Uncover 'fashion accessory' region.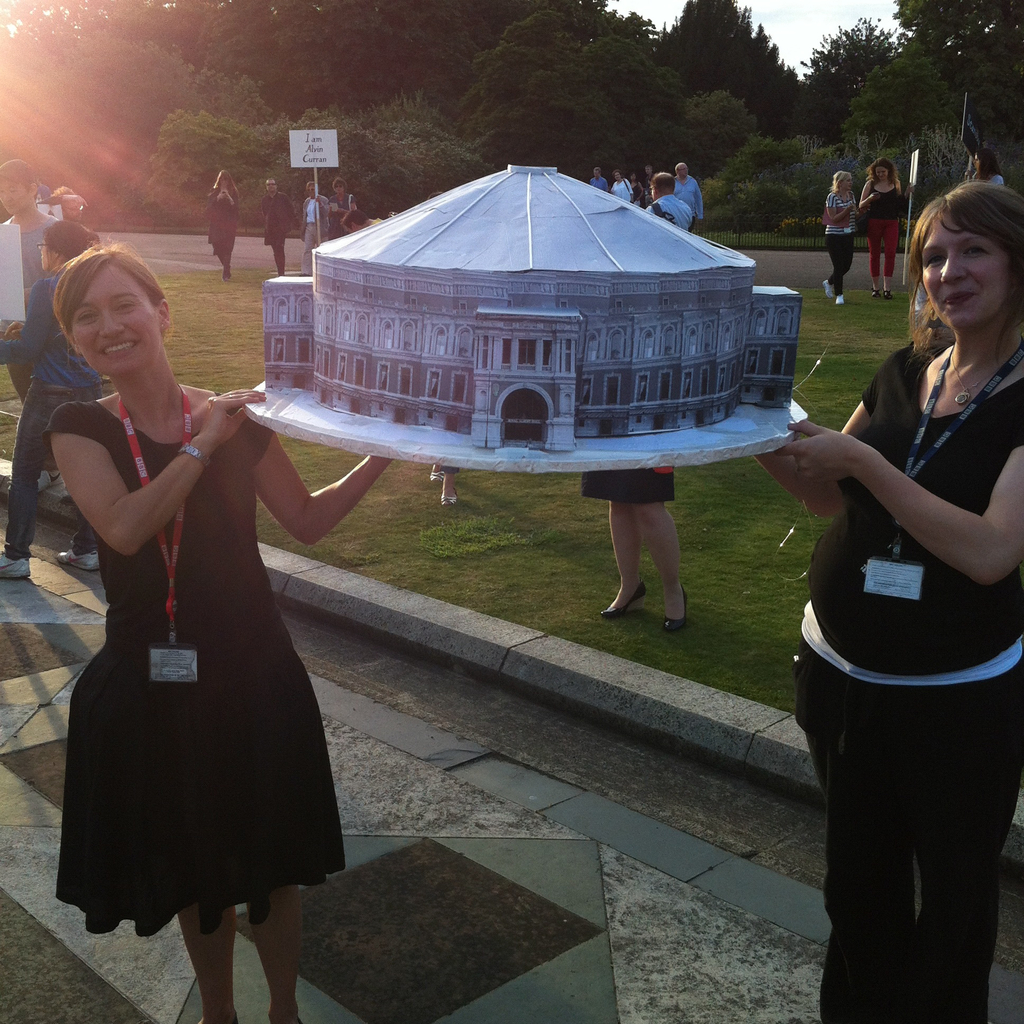
Uncovered: BBox(0, 557, 31, 575).
